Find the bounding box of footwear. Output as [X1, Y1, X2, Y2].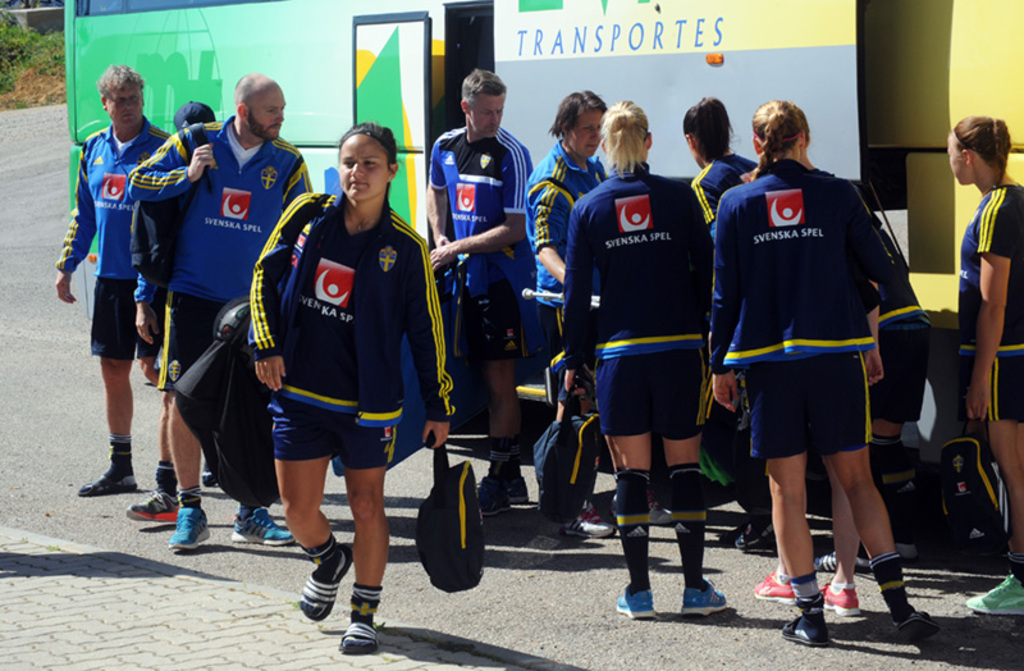
[782, 610, 840, 649].
